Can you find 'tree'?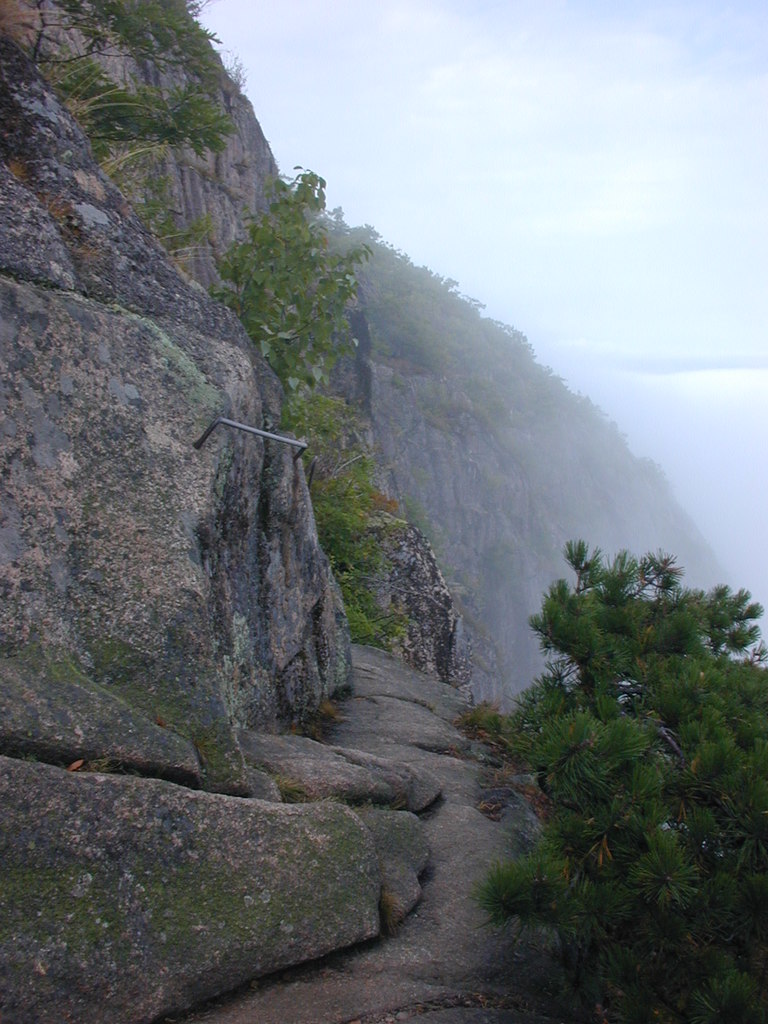
Yes, bounding box: [left=453, top=534, right=767, bottom=1023].
